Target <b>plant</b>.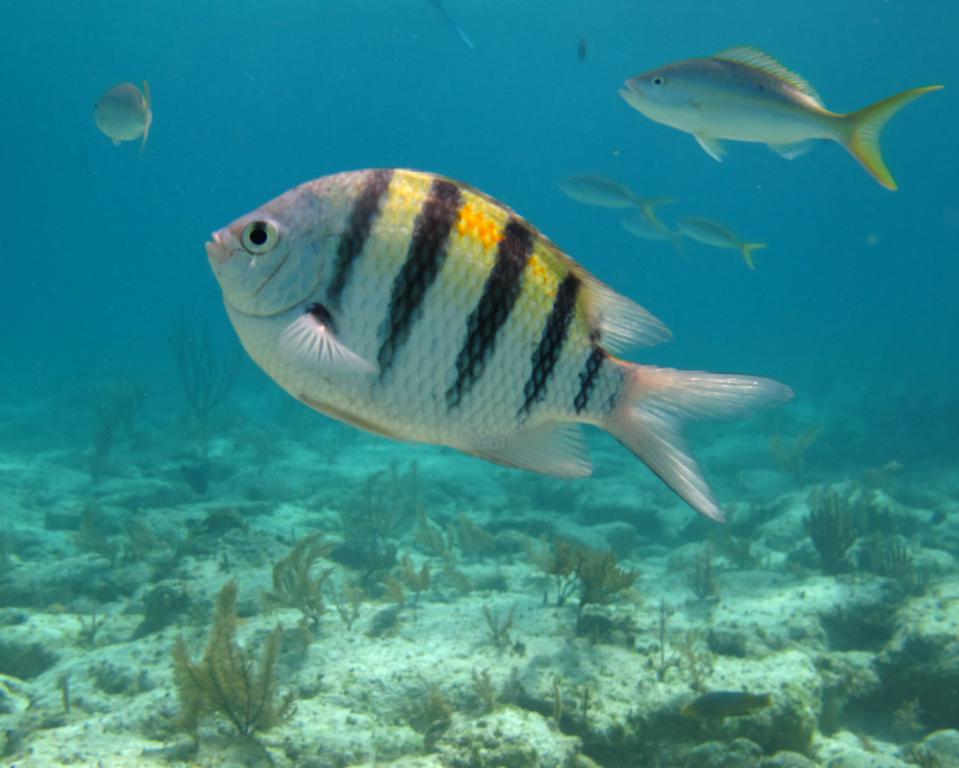
Target region: region(487, 467, 533, 512).
